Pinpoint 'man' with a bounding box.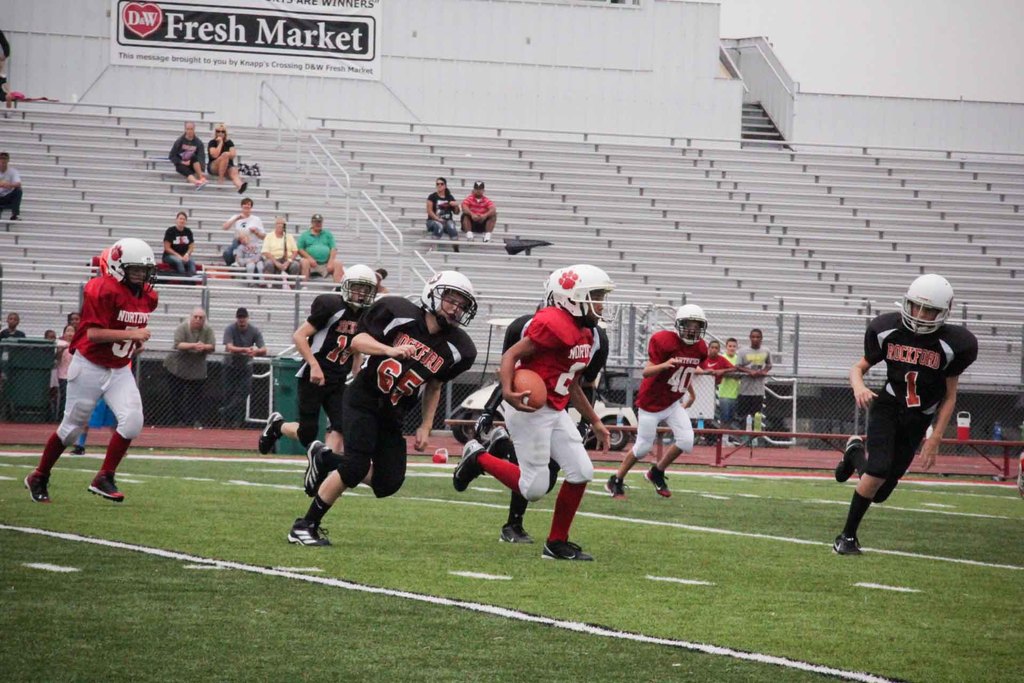
164, 308, 220, 431.
